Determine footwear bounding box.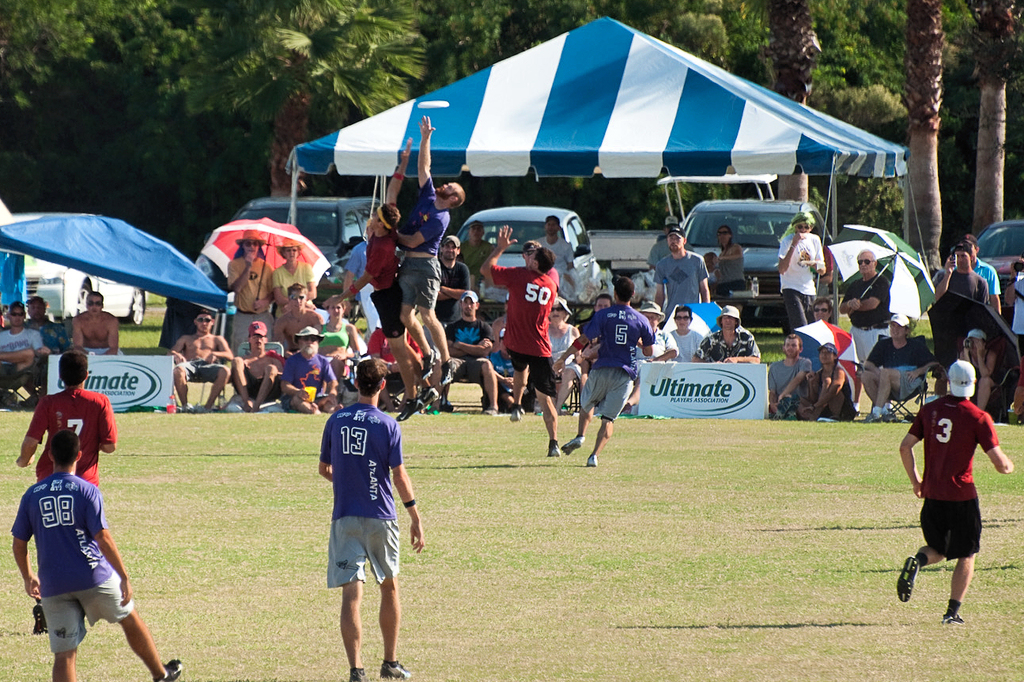
Determined: {"left": 153, "top": 658, "right": 183, "bottom": 681}.
